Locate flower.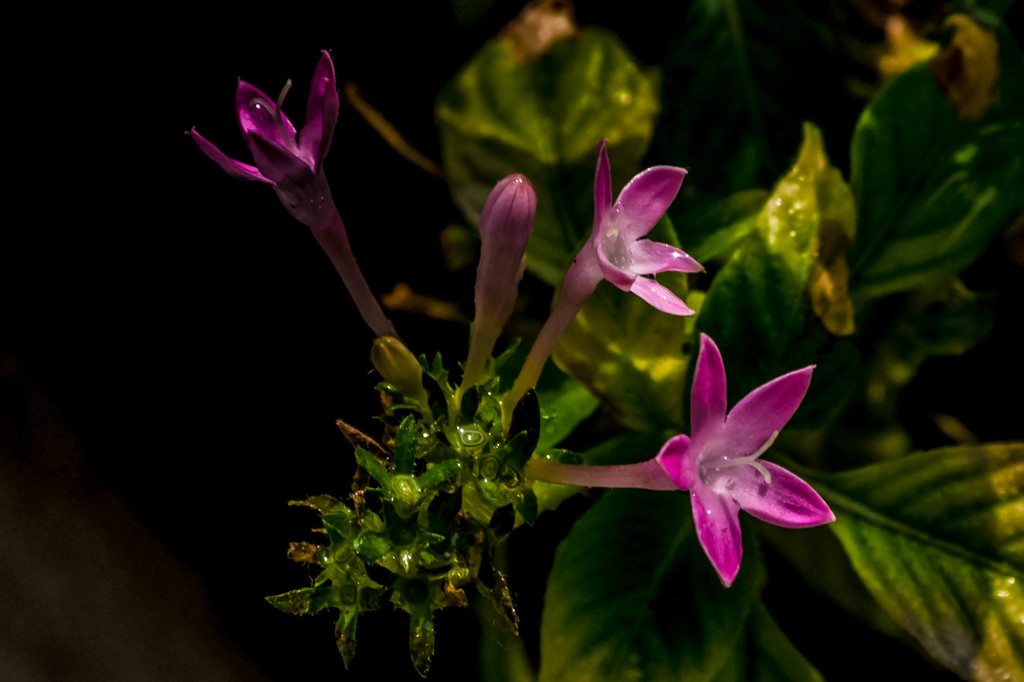
Bounding box: [567,335,826,586].
